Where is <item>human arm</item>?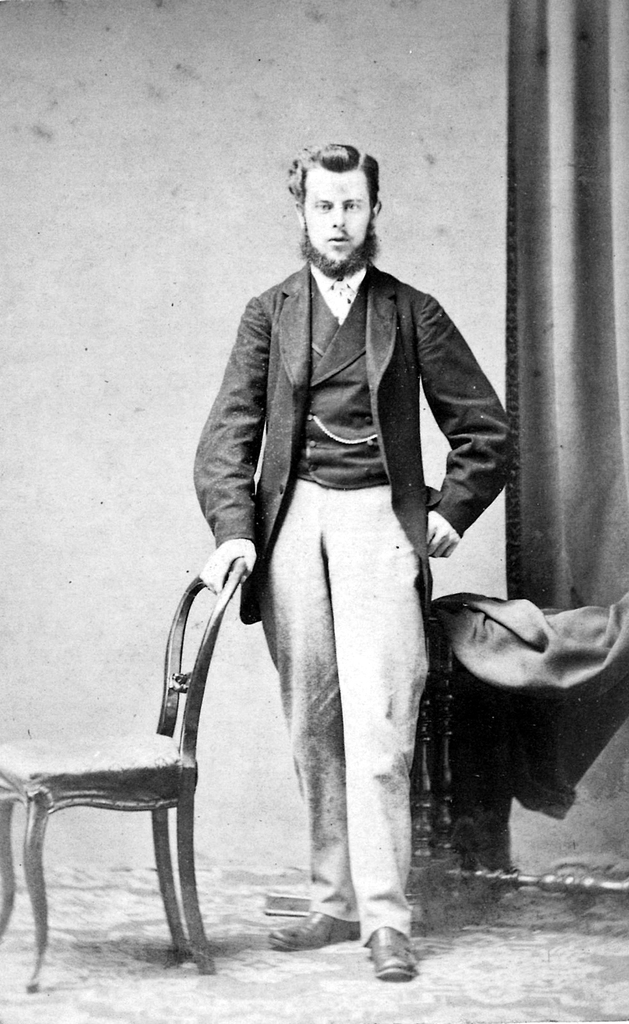
x1=184 y1=296 x2=274 y2=592.
